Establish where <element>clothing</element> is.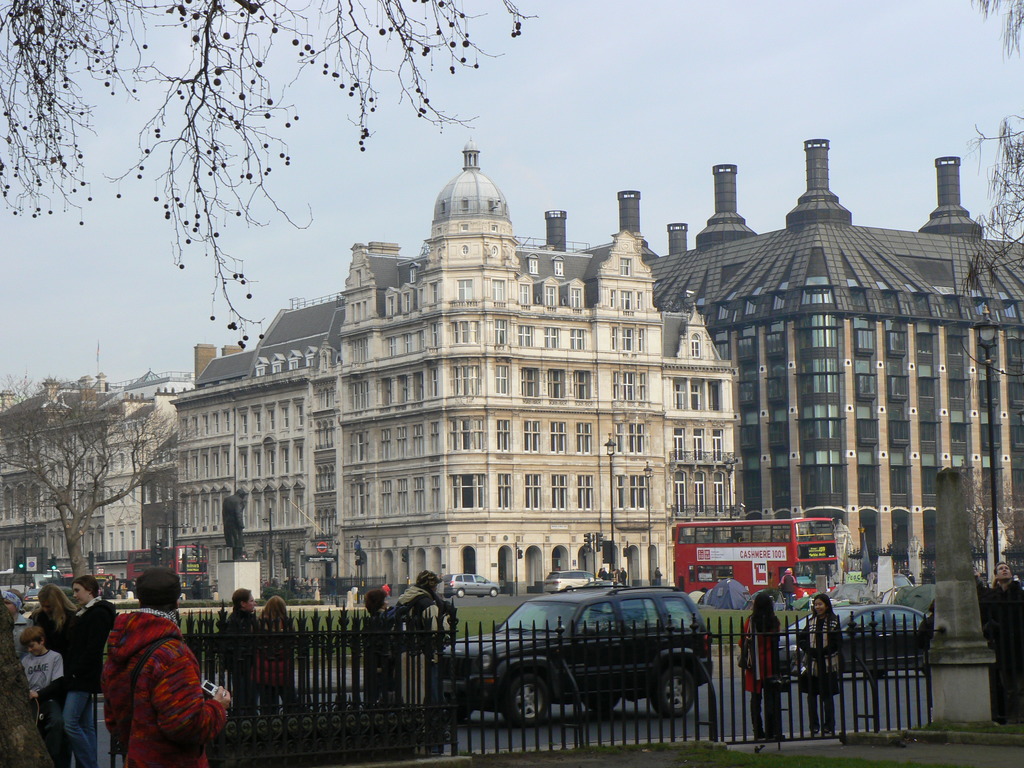
Established at bbox=[776, 576, 801, 609].
